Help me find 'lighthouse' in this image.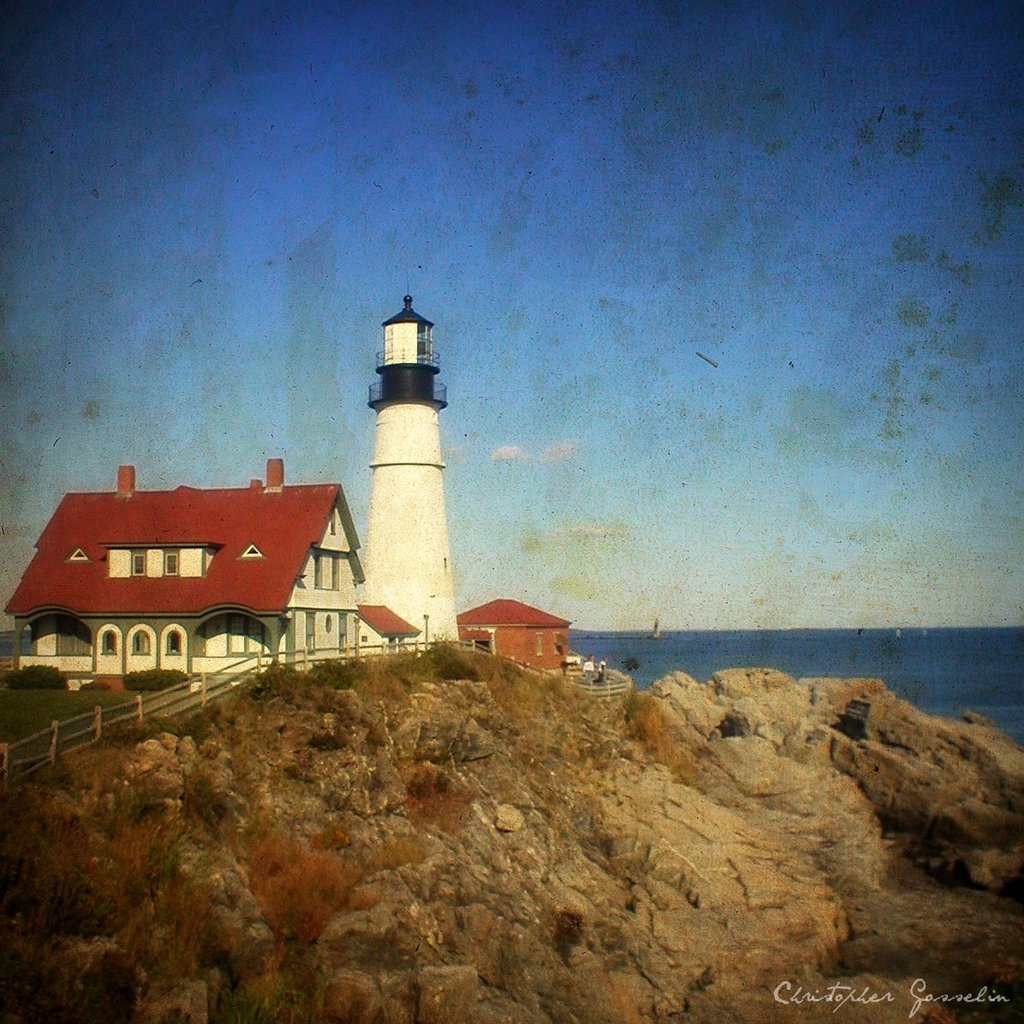
Found it: 348 265 461 670.
